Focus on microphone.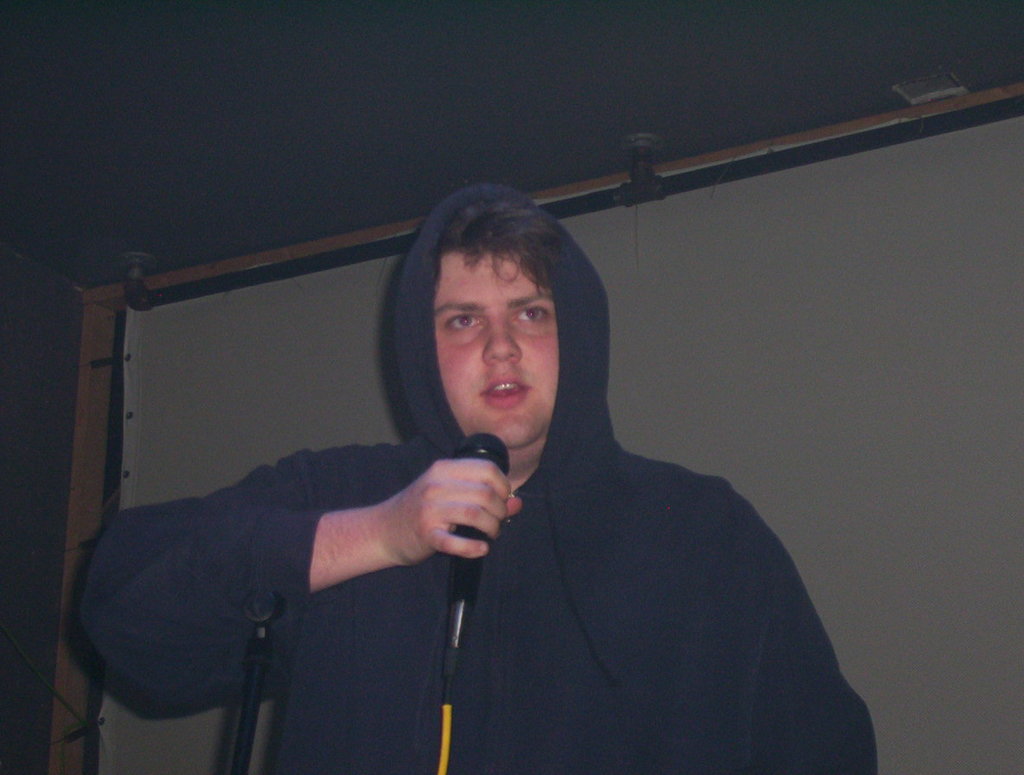
Focused at 439:430:512:609.
